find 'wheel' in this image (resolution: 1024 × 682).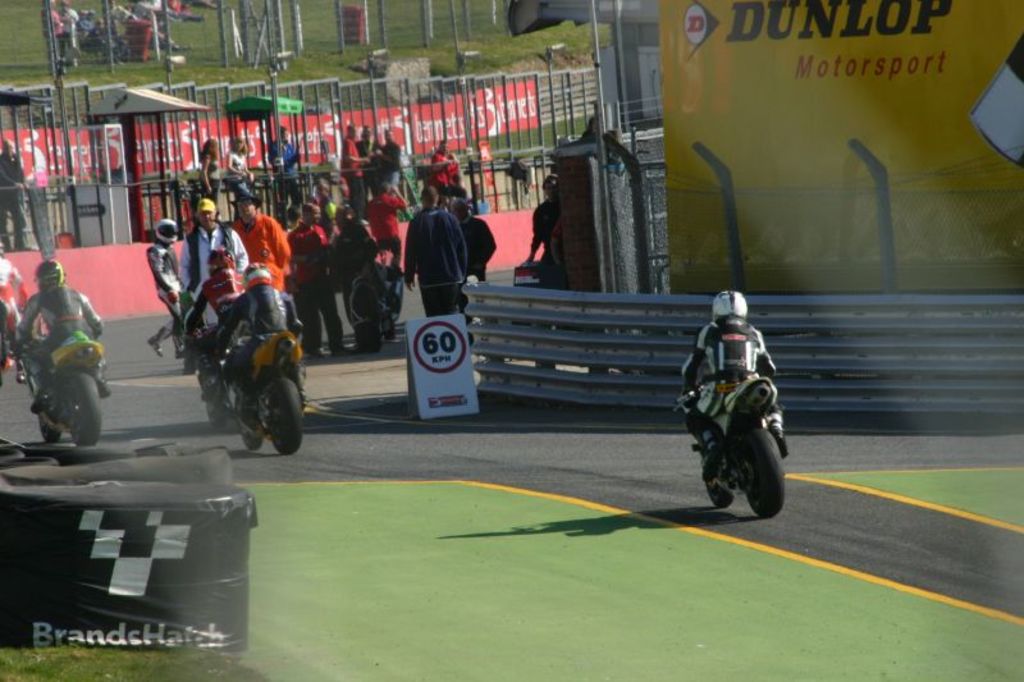
[234,398,260,453].
